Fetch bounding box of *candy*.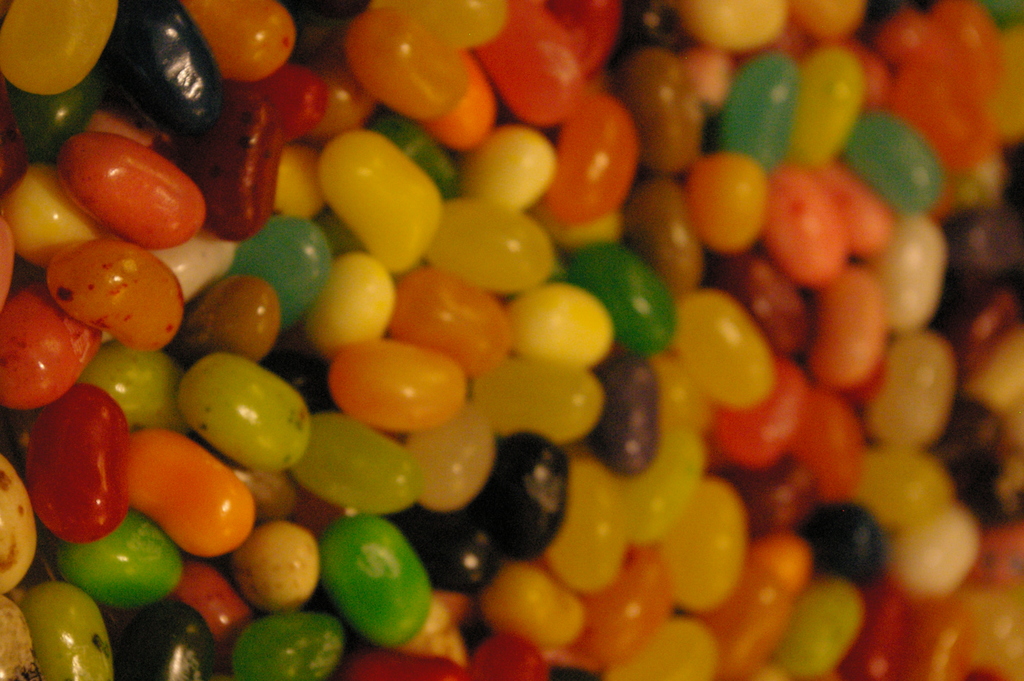
Bbox: Rect(0, 0, 1023, 680).
